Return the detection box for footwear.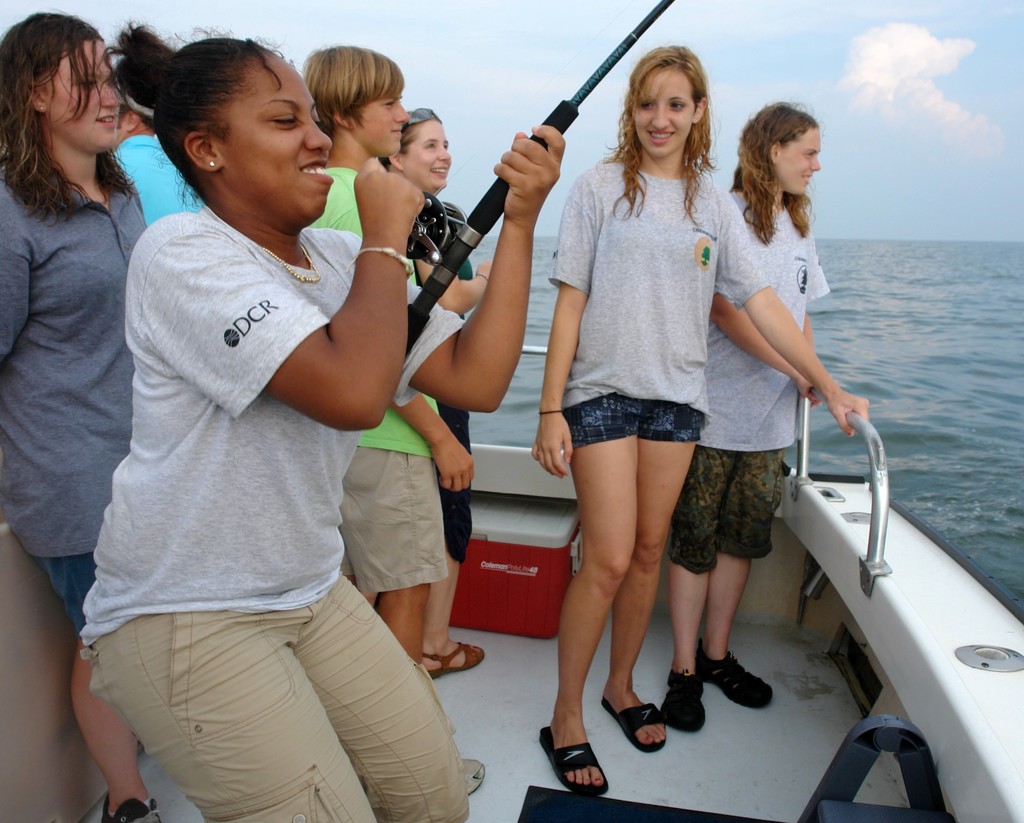
bbox(694, 644, 774, 710).
